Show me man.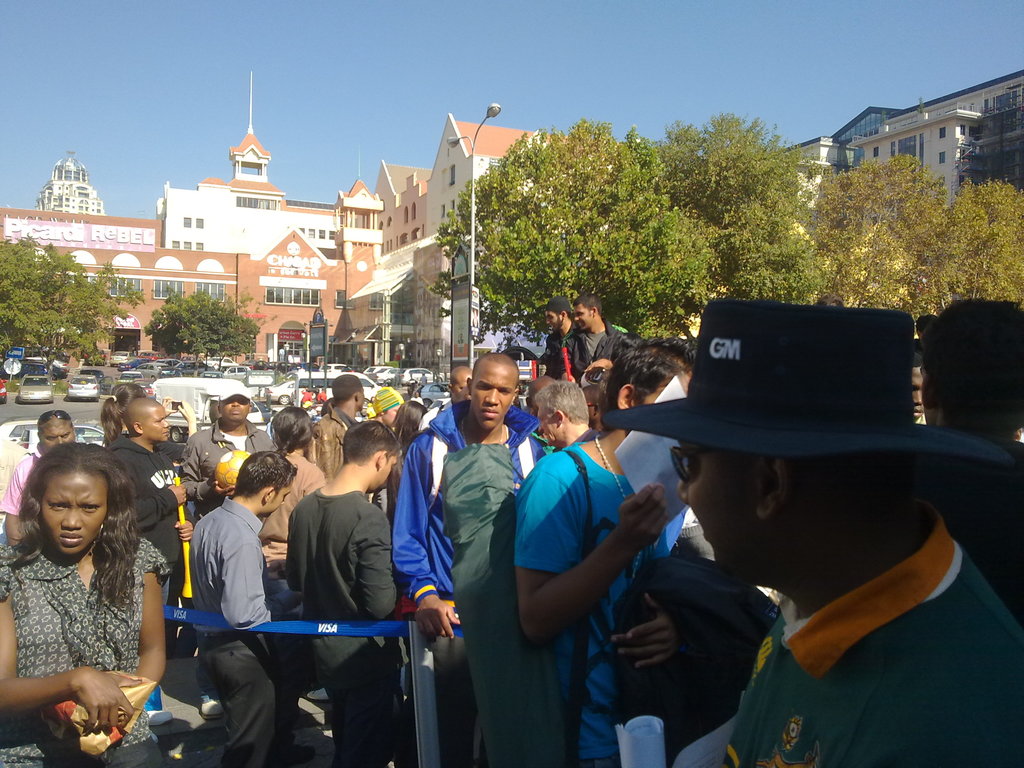
man is here: detection(519, 338, 698, 767).
